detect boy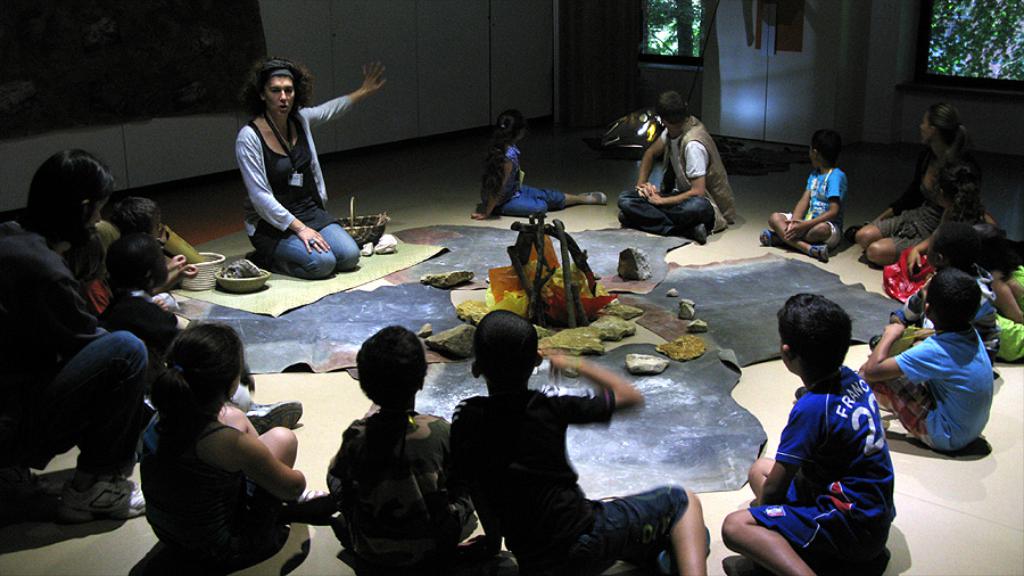
448 308 701 575
